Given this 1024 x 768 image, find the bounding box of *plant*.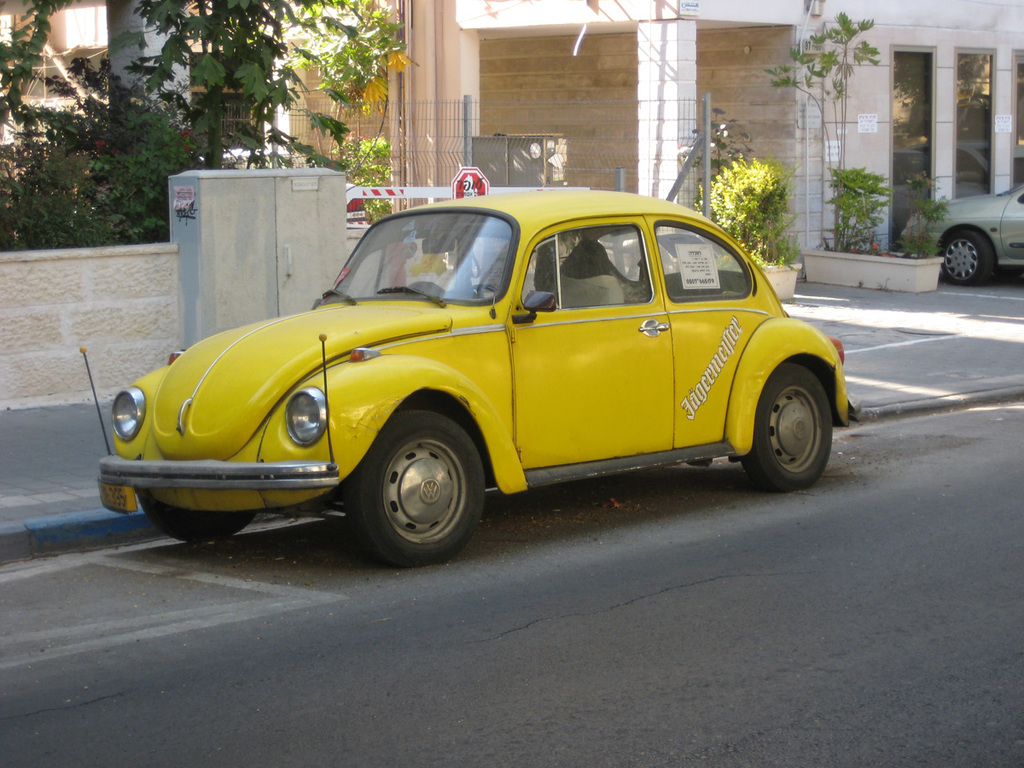
pyautogui.locateOnScreen(893, 170, 952, 267).
